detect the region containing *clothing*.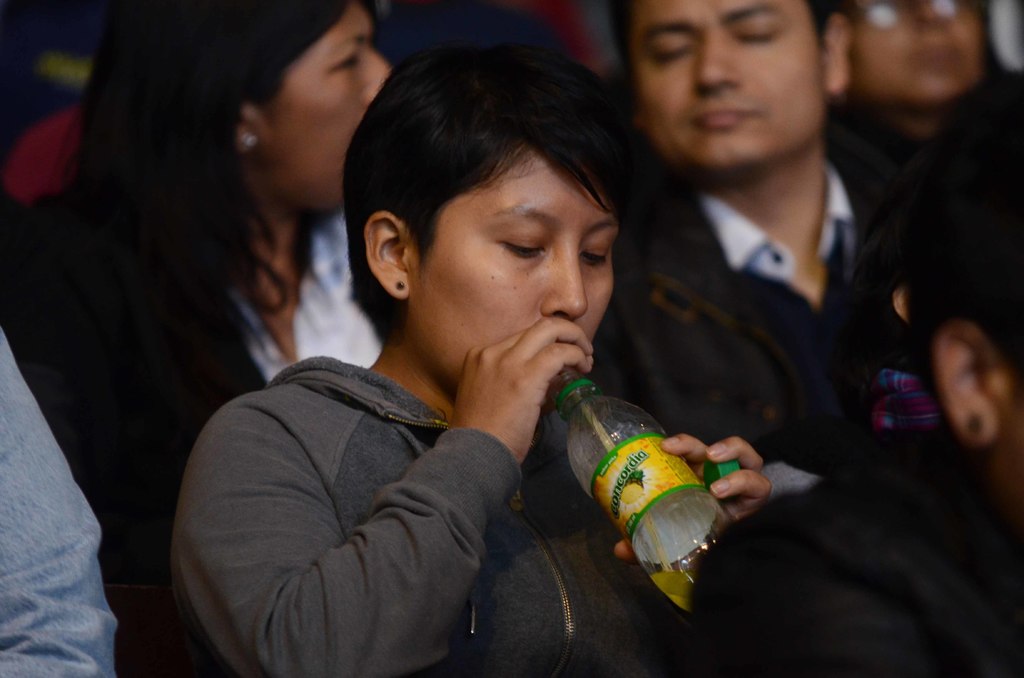
bbox=(593, 183, 973, 458).
